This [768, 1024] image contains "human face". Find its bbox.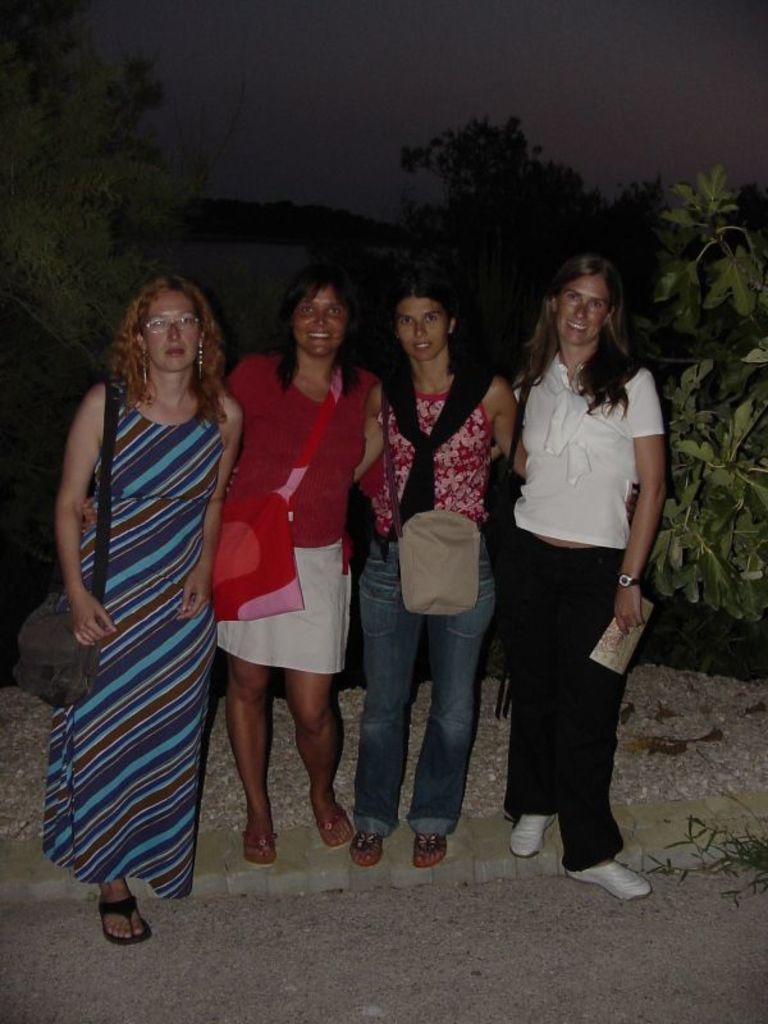
[566,278,614,344].
